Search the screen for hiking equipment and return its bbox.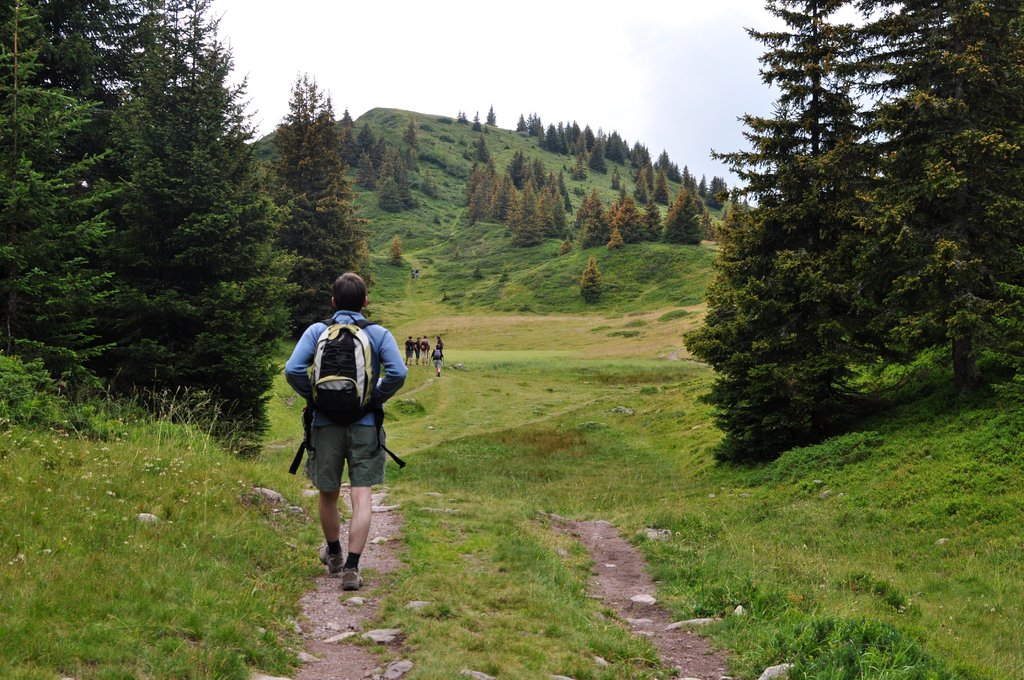
Found: 403,342,415,351.
